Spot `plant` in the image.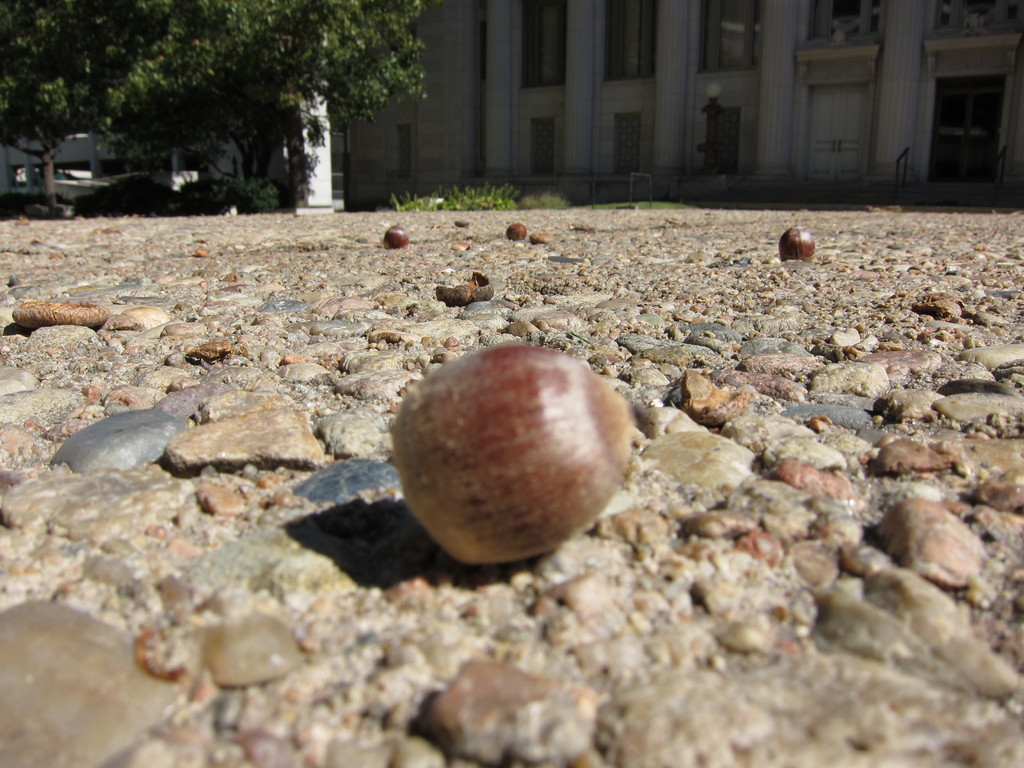
`plant` found at [left=520, top=188, right=568, bottom=216].
